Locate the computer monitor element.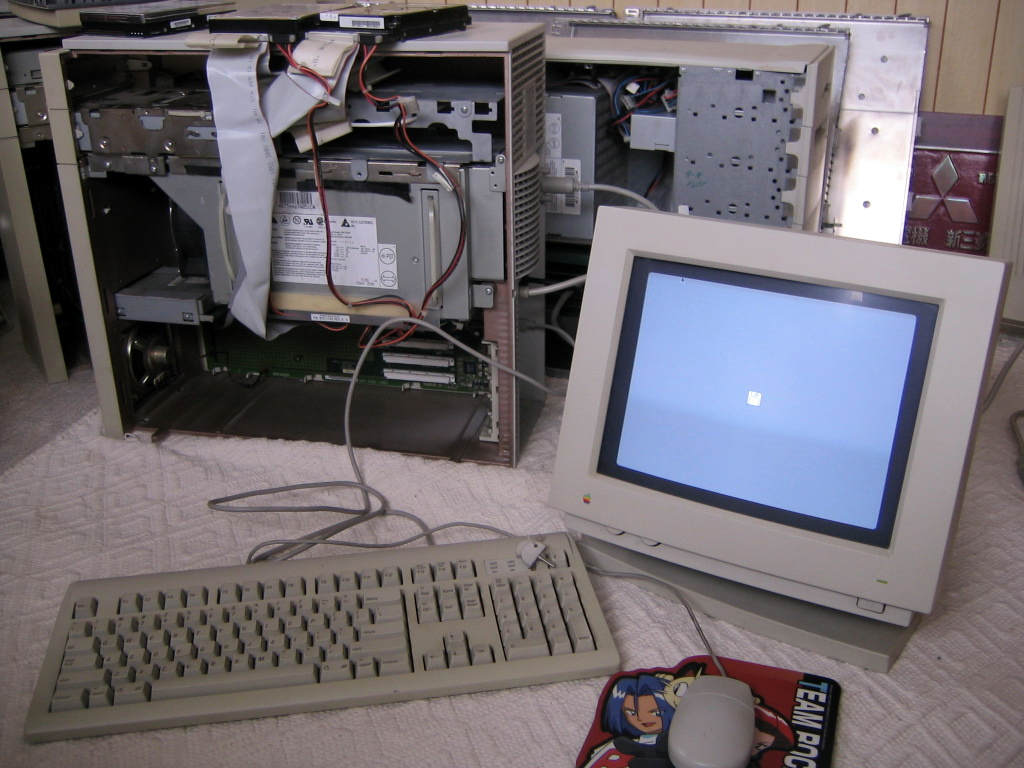
Element bbox: pyautogui.locateOnScreen(549, 265, 1010, 672).
